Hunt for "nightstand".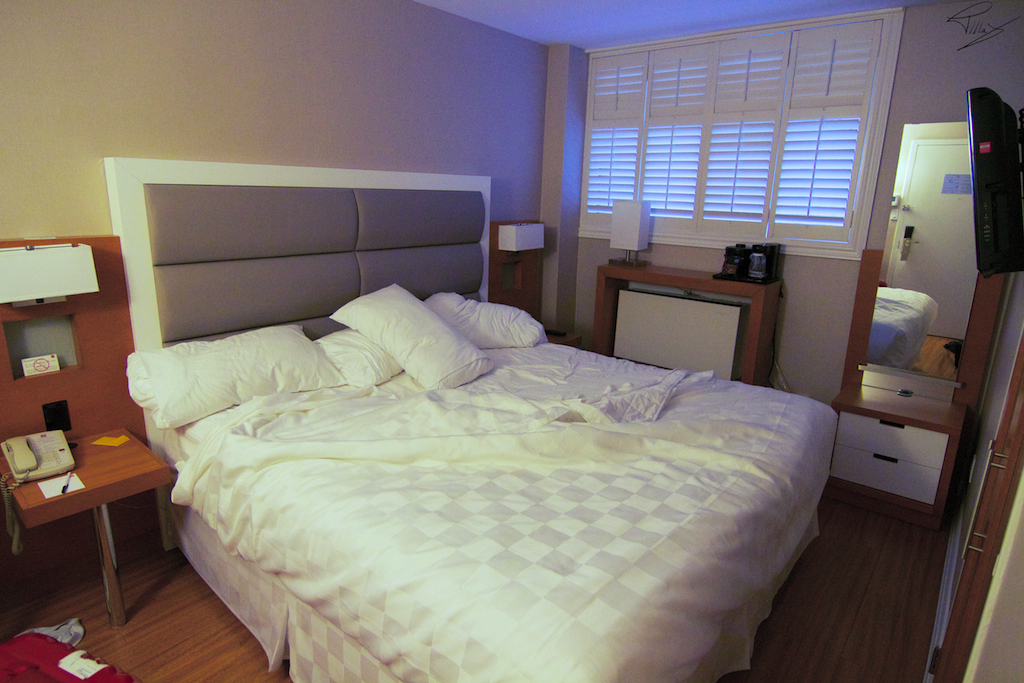
Hunted down at x1=594, y1=263, x2=782, y2=385.
